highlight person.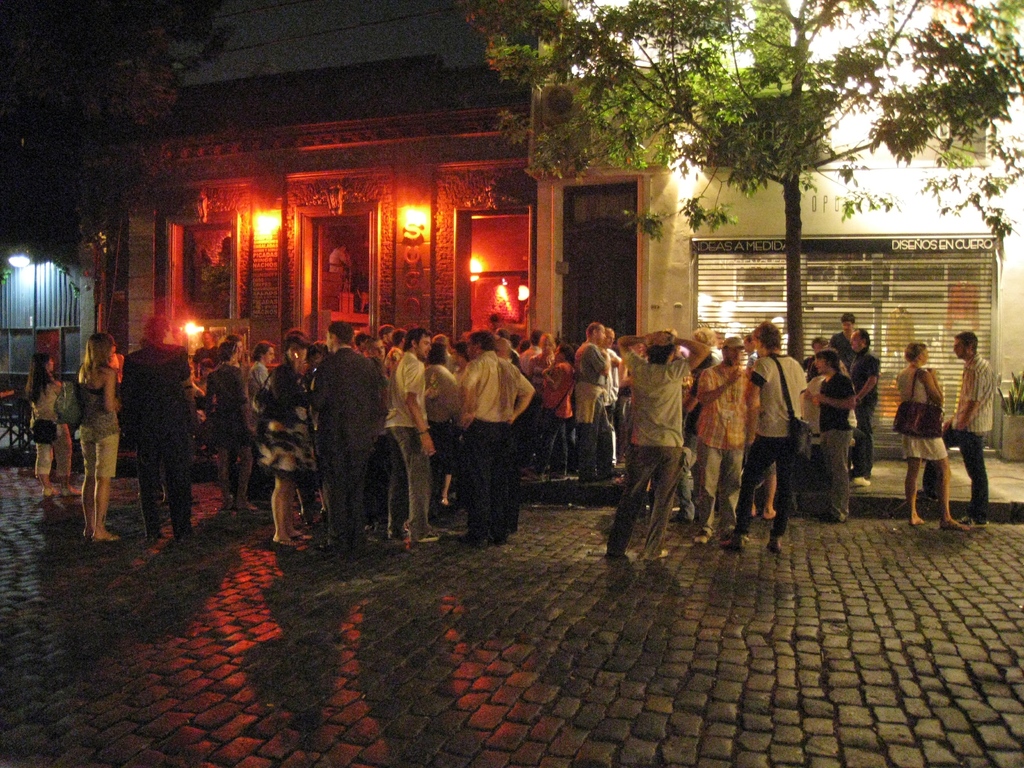
Highlighted region: region(803, 349, 857, 524).
